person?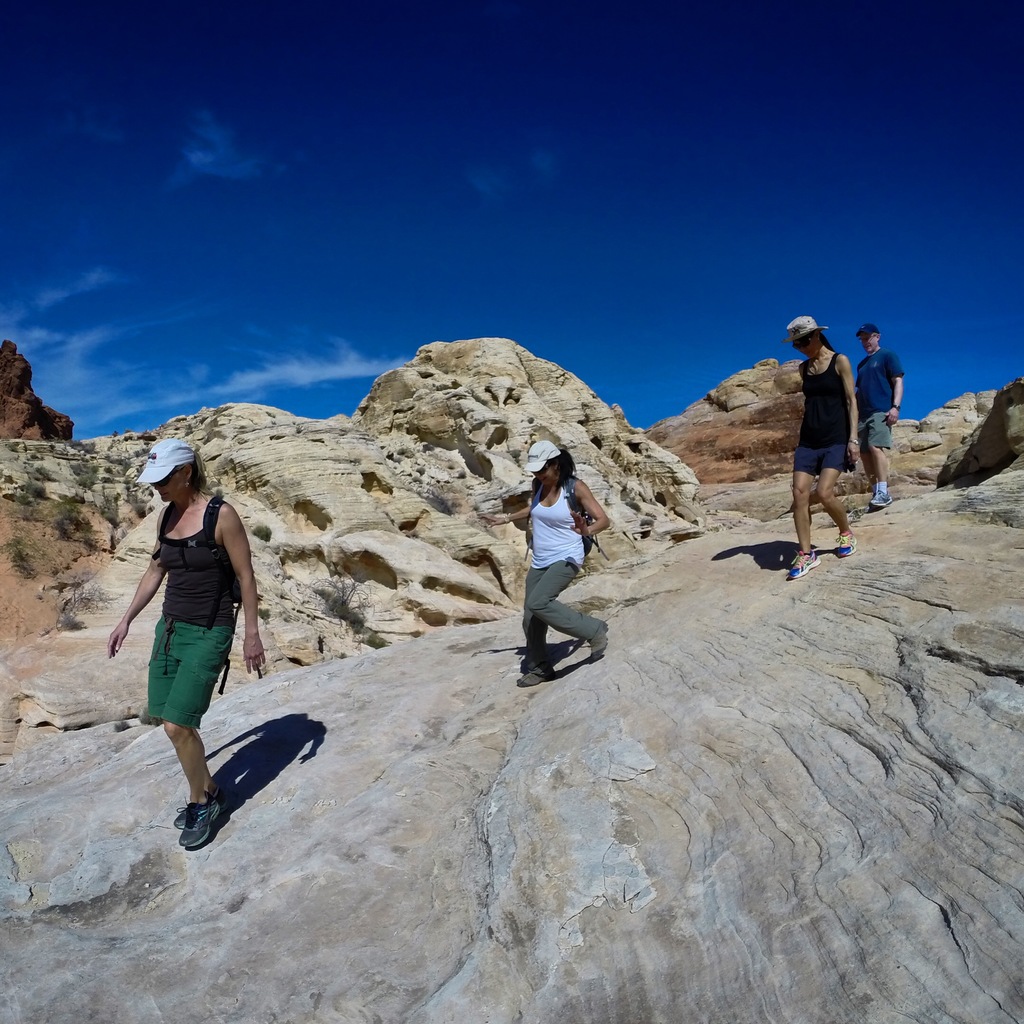
<bbox>854, 321, 903, 507</bbox>
